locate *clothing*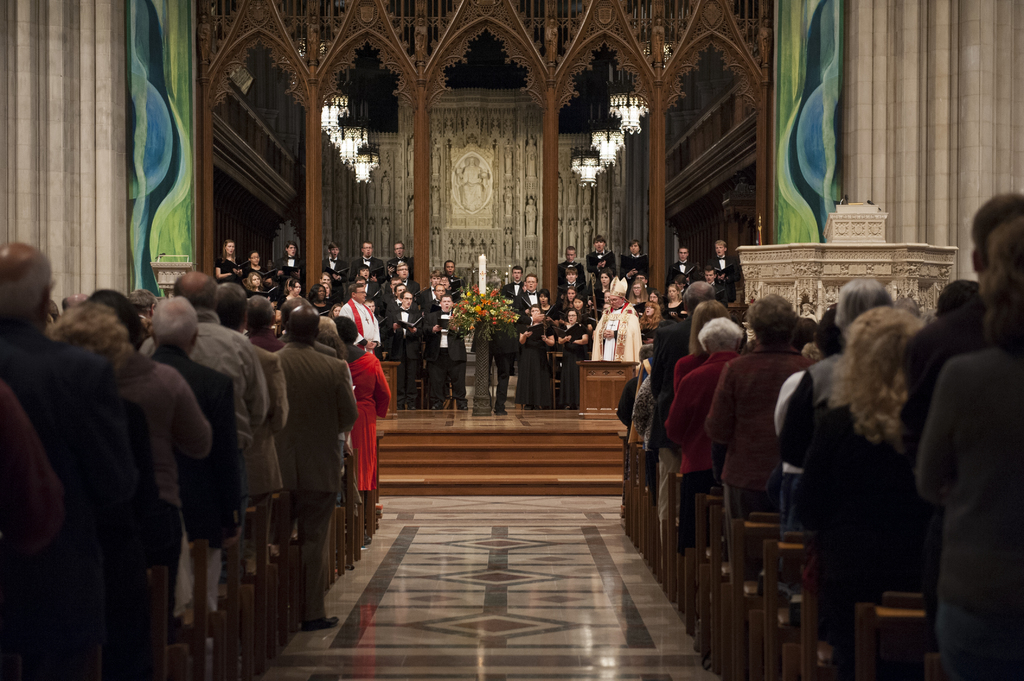
region(520, 312, 551, 395)
